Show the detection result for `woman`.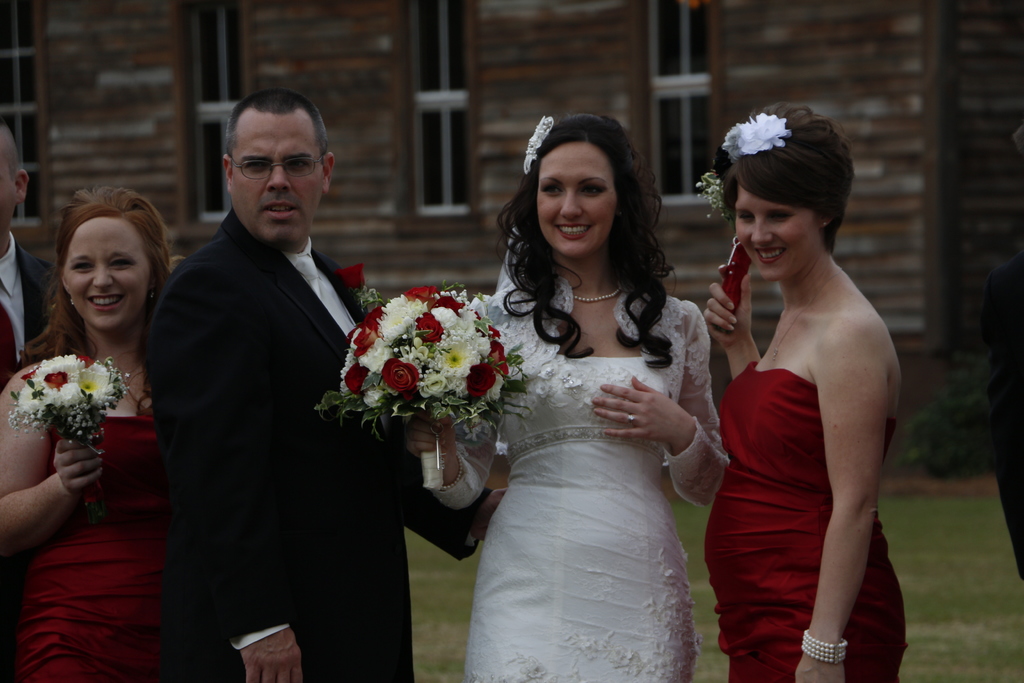
l=355, t=85, r=748, b=682.
